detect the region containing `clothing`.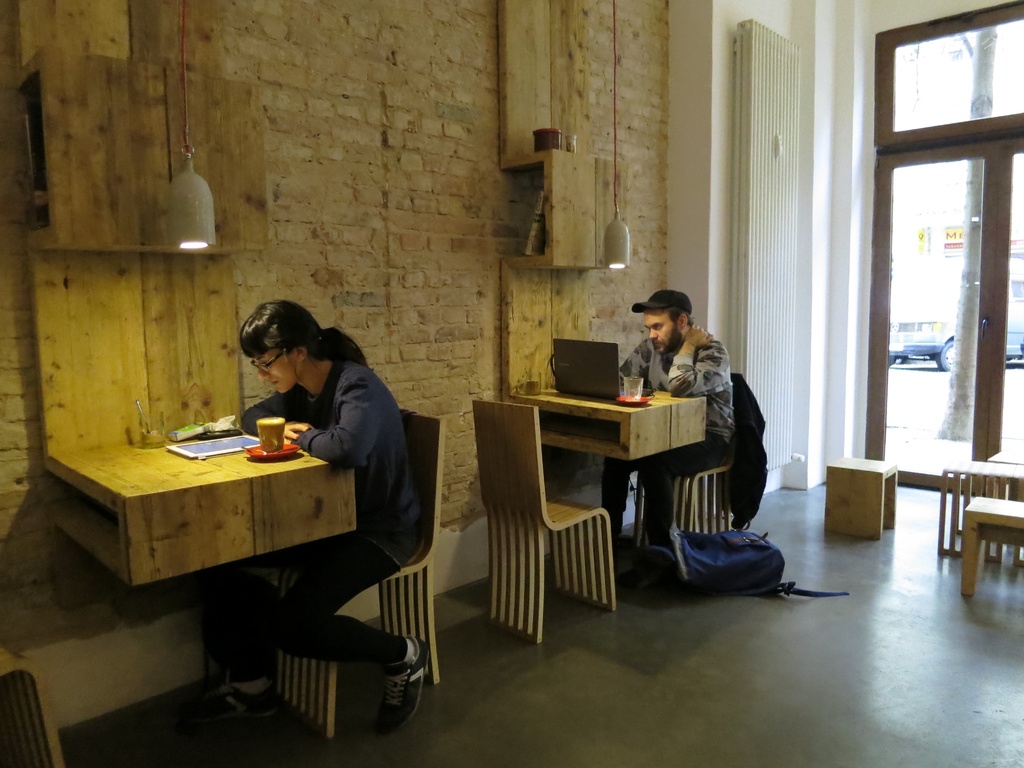
{"x1": 217, "y1": 295, "x2": 420, "y2": 661}.
